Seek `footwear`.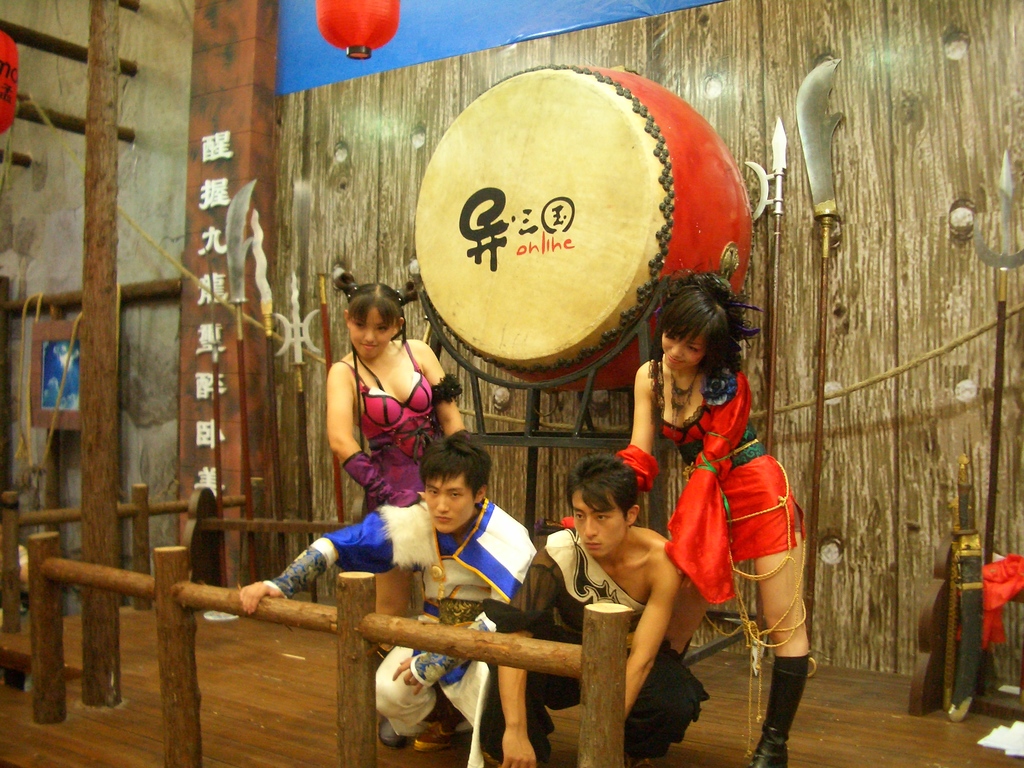
rect(378, 717, 412, 750).
